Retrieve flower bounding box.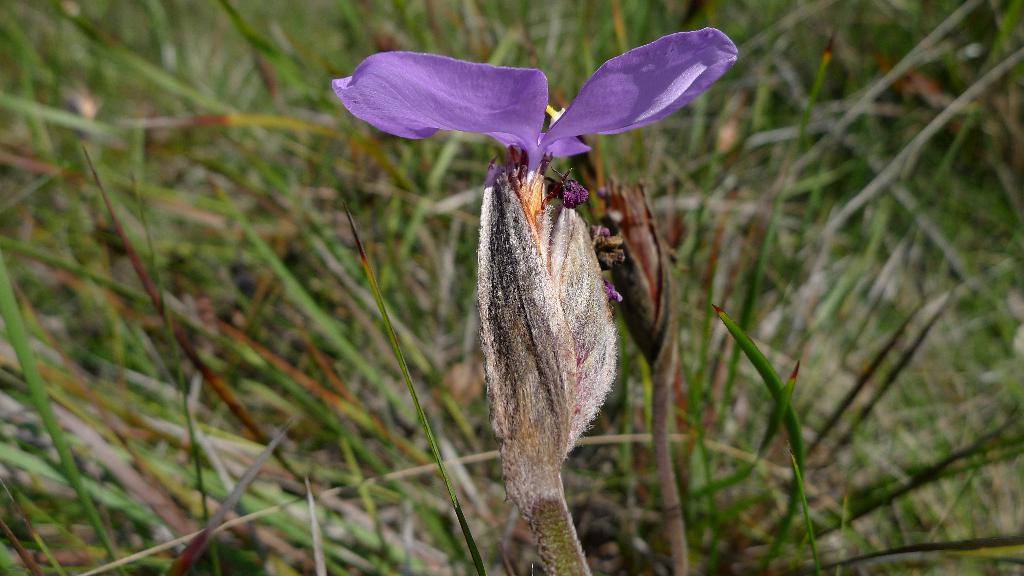
Bounding box: box(330, 29, 737, 492).
